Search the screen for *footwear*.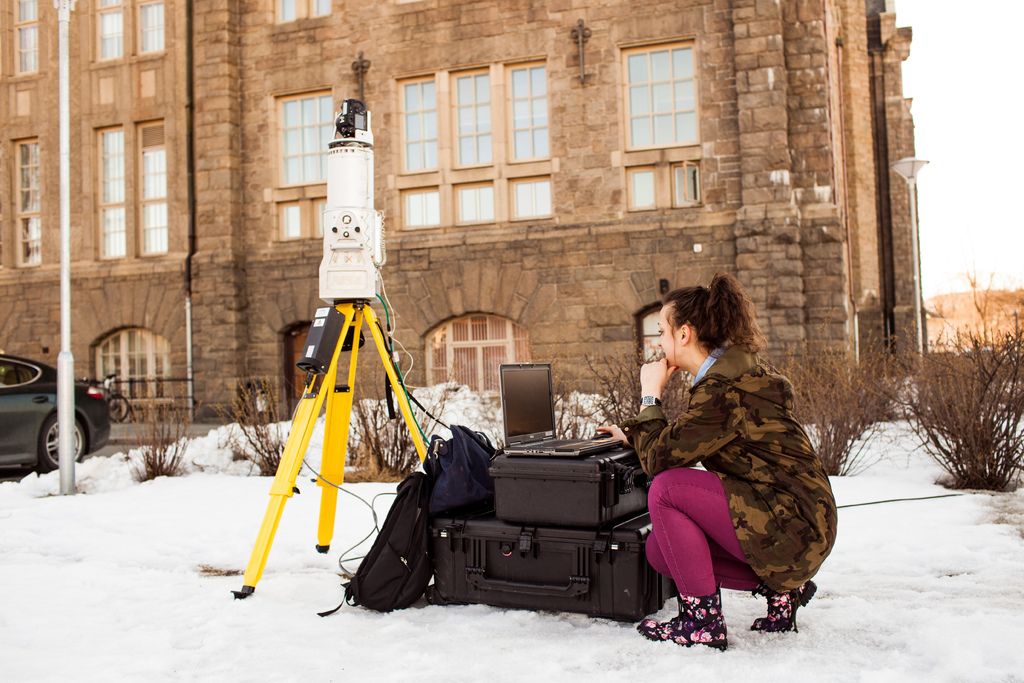
Found at 655 604 741 656.
